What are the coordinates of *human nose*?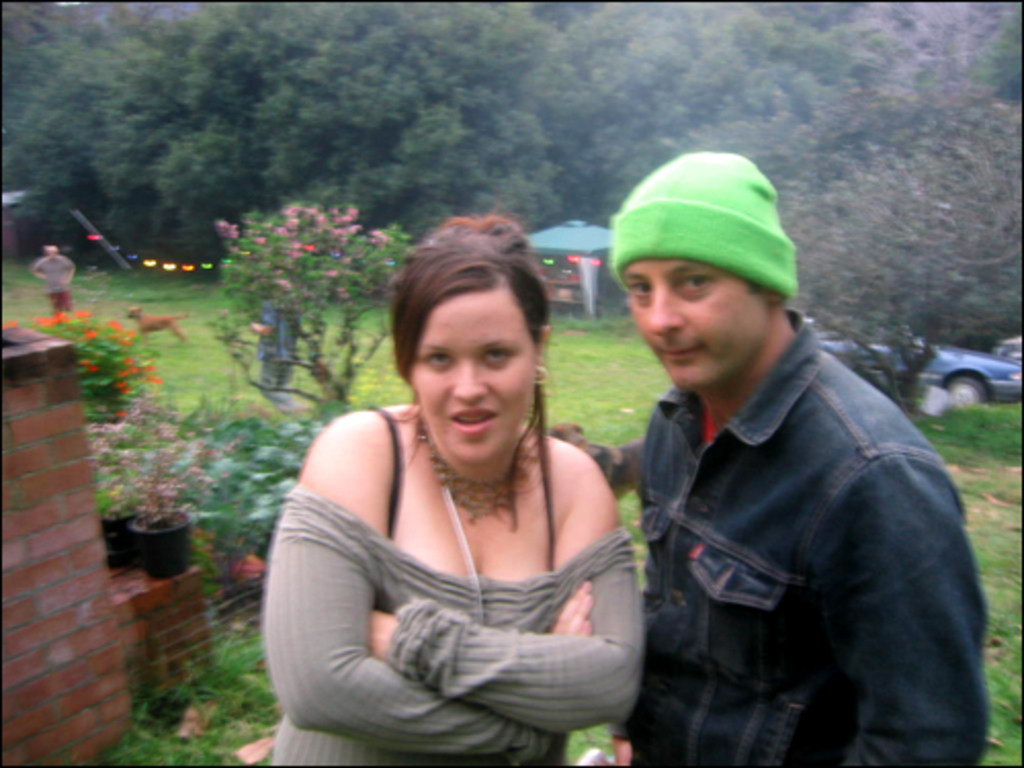
453,358,492,401.
